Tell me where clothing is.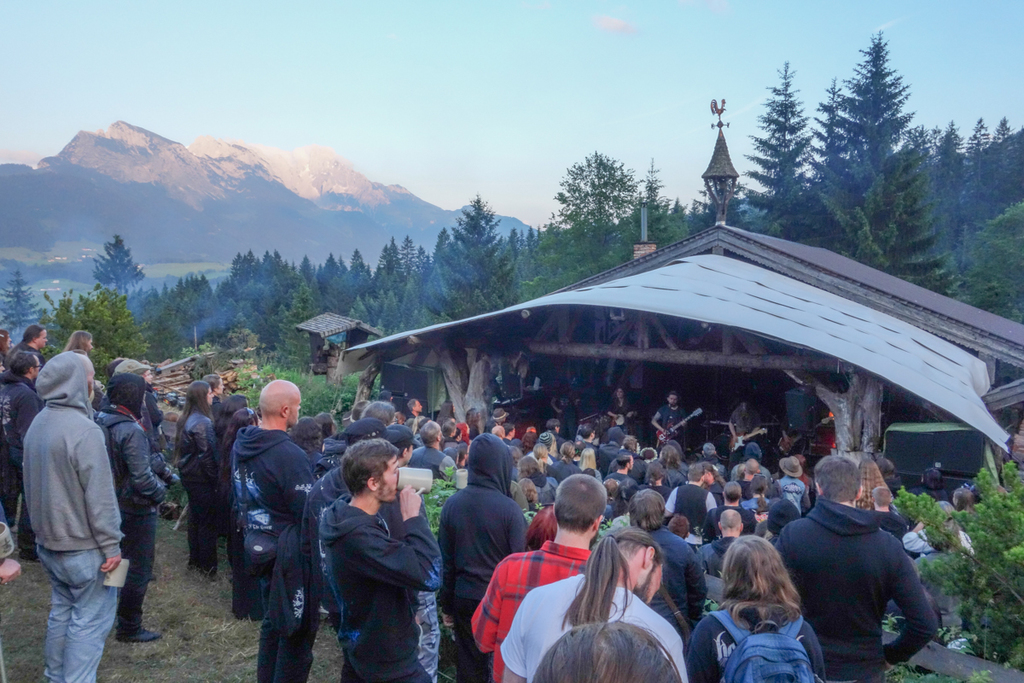
clothing is at x1=322 y1=434 x2=346 y2=458.
